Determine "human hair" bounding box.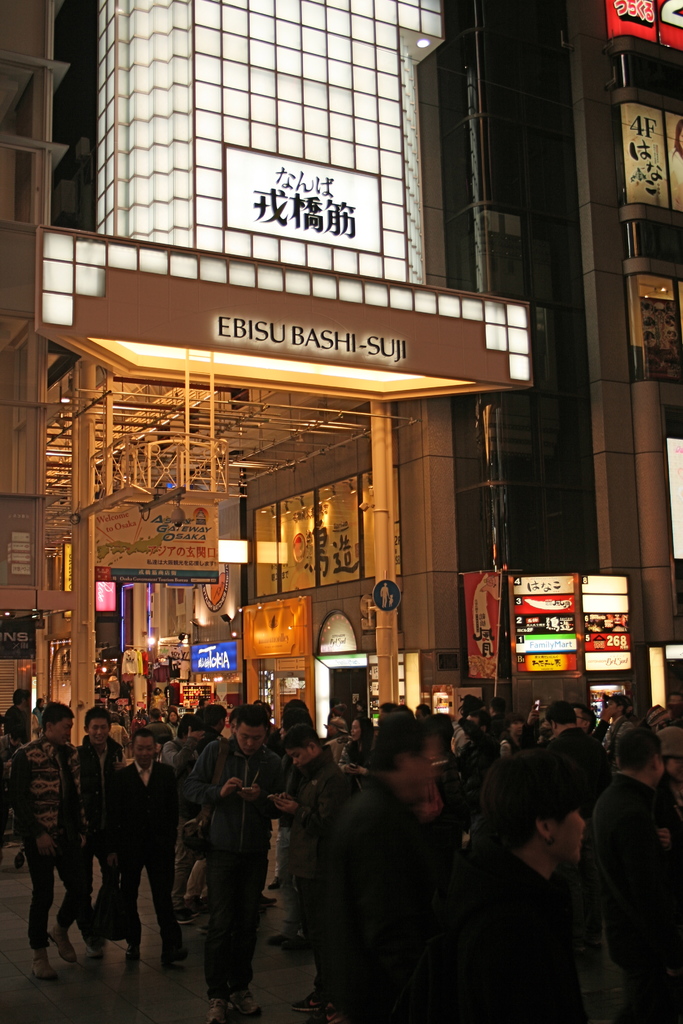
Determined: x1=128 y1=729 x2=155 y2=753.
